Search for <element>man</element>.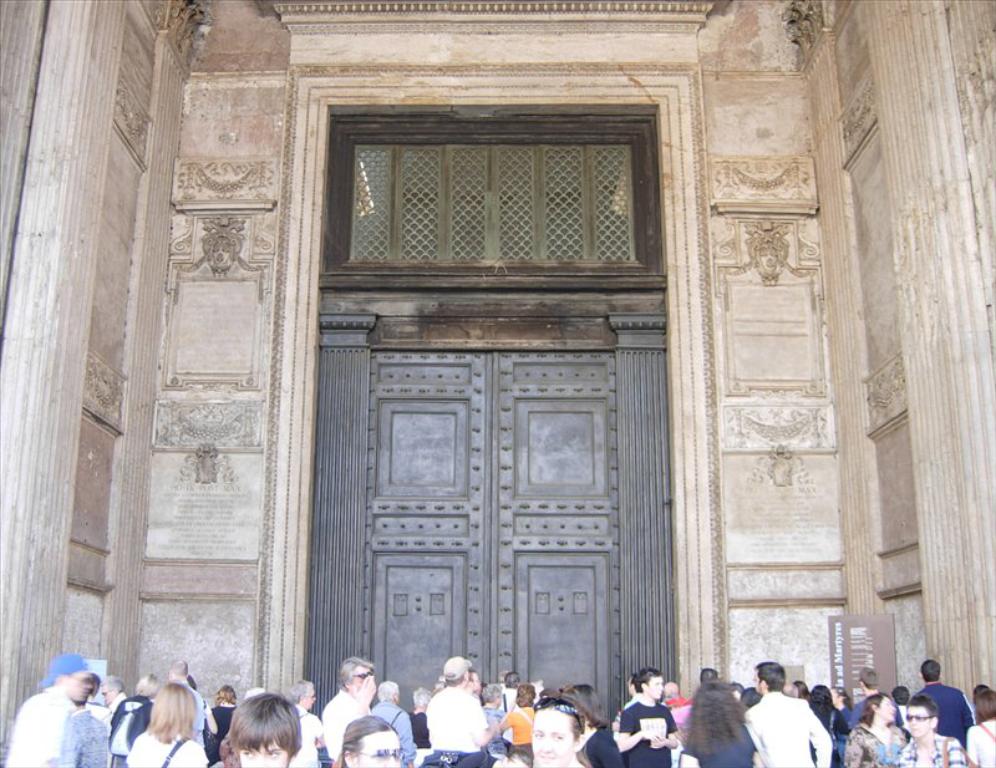
Found at [left=913, top=660, right=971, bottom=749].
